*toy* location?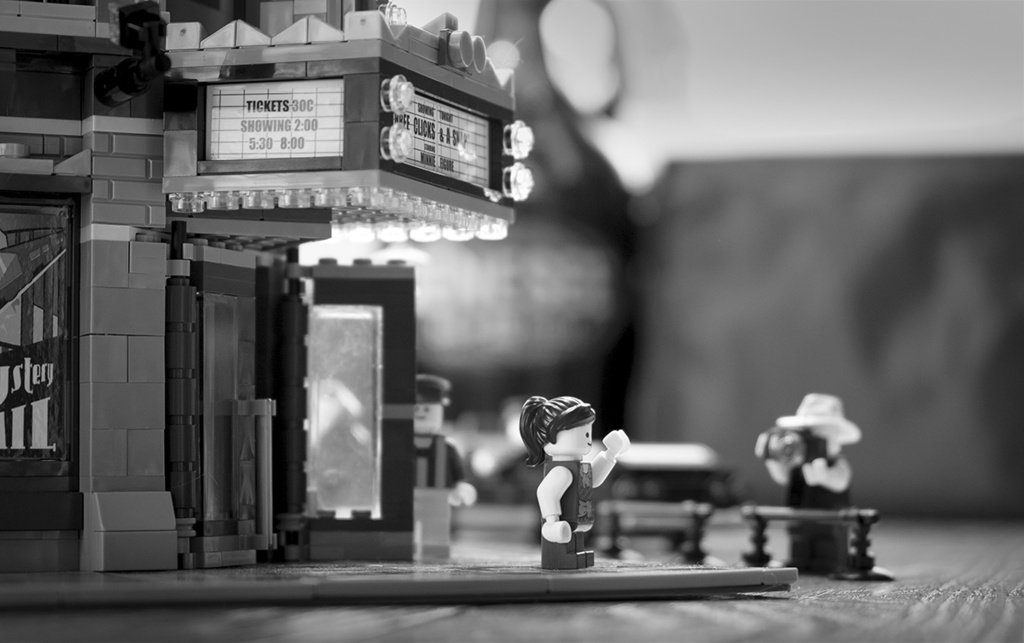
pyautogui.locateOnScreen(751, 394, 862, 576)
